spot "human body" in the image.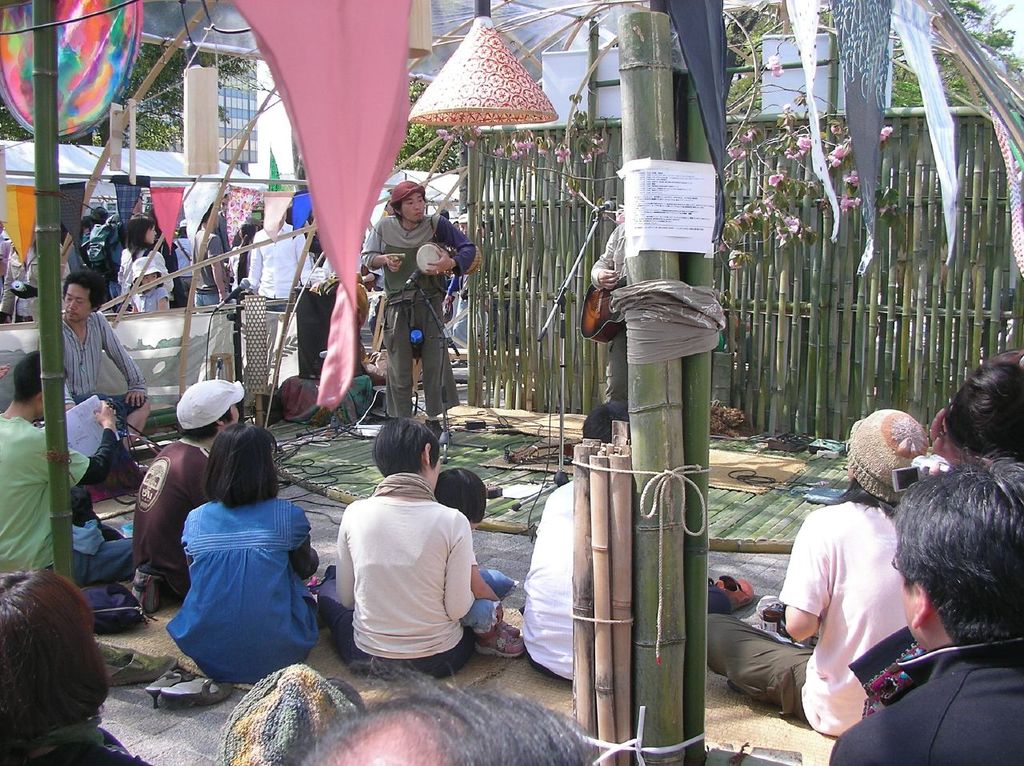
"human body" found at box(40, 323, 153, 476).
